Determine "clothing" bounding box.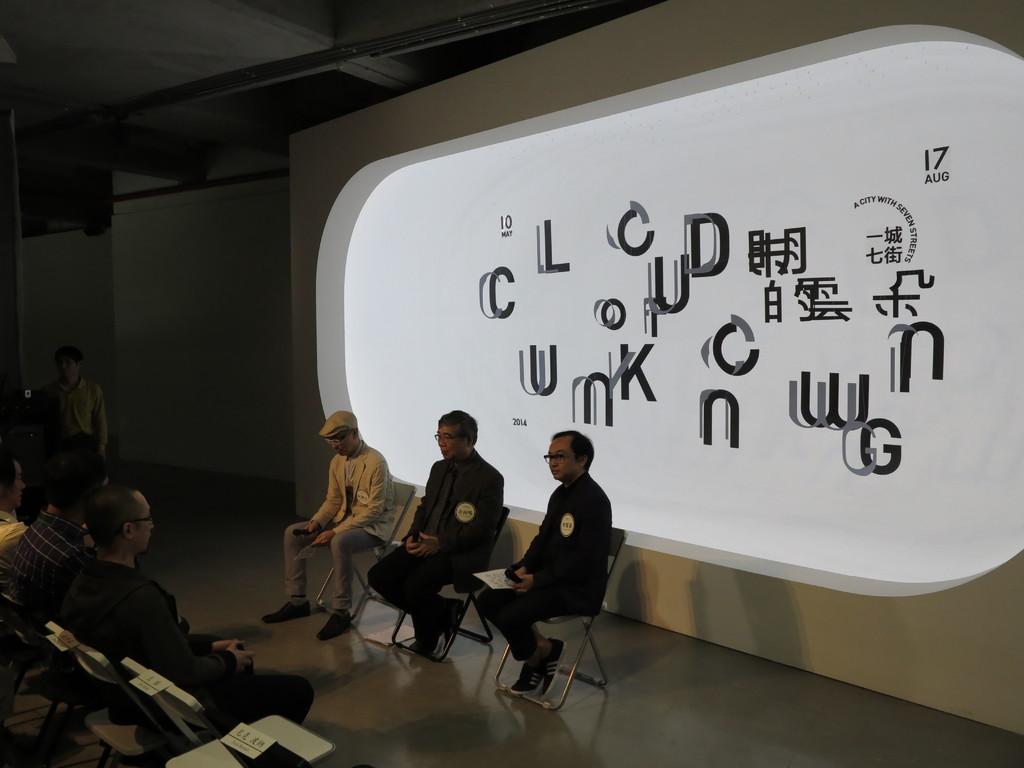
Determined: region(474, 472, 616, 662).
